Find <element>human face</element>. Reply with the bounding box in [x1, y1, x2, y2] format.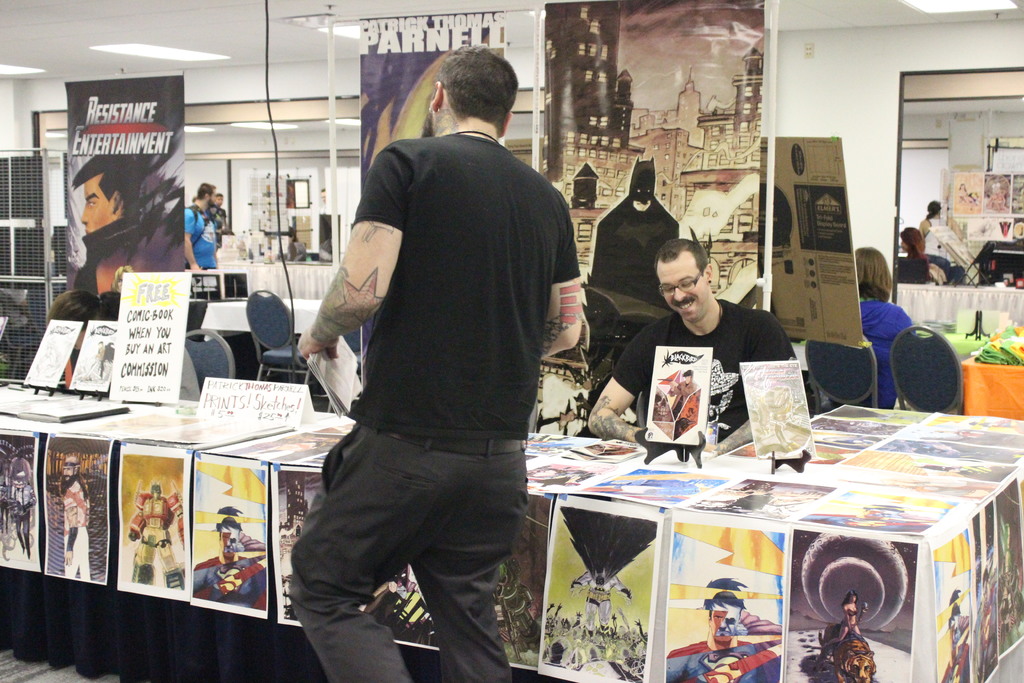
[660, 252, 707, 321].
